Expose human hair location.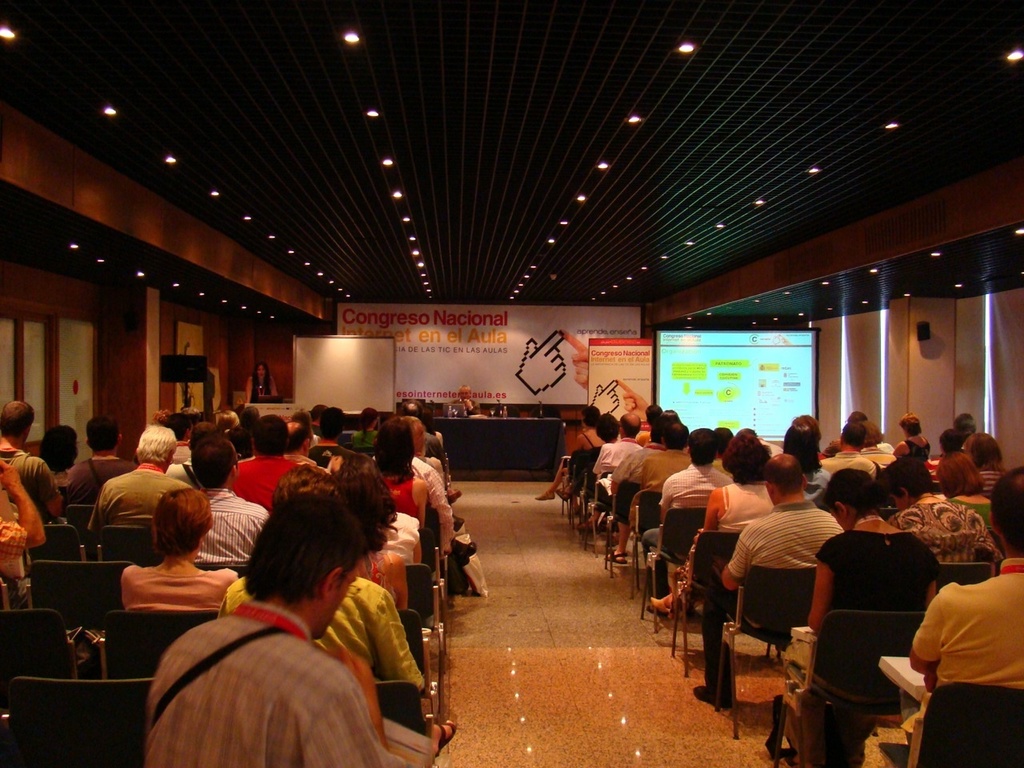
Exposed at box(250, 412, 288, 456).
